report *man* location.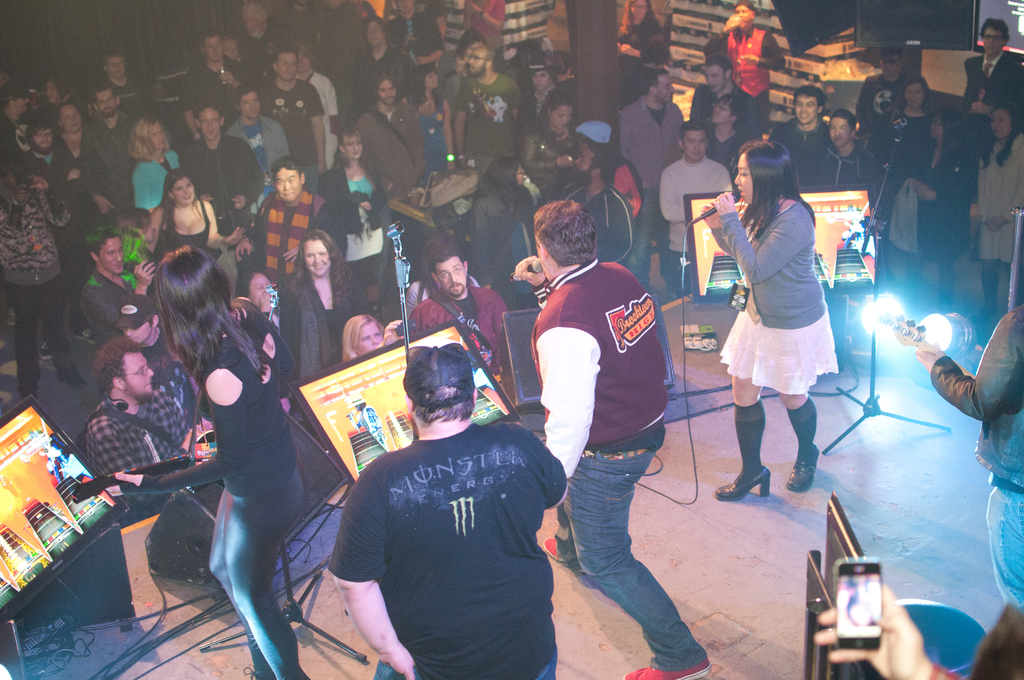
Report: select_region(100, 51, 142, 125).
